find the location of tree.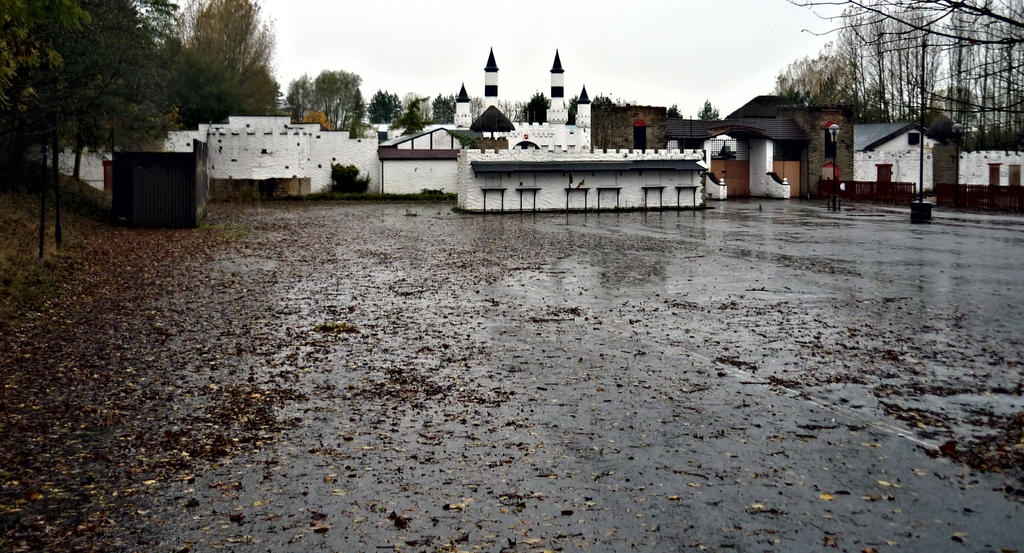
Location: [left=393, top=106, right=431, bottom=138].
